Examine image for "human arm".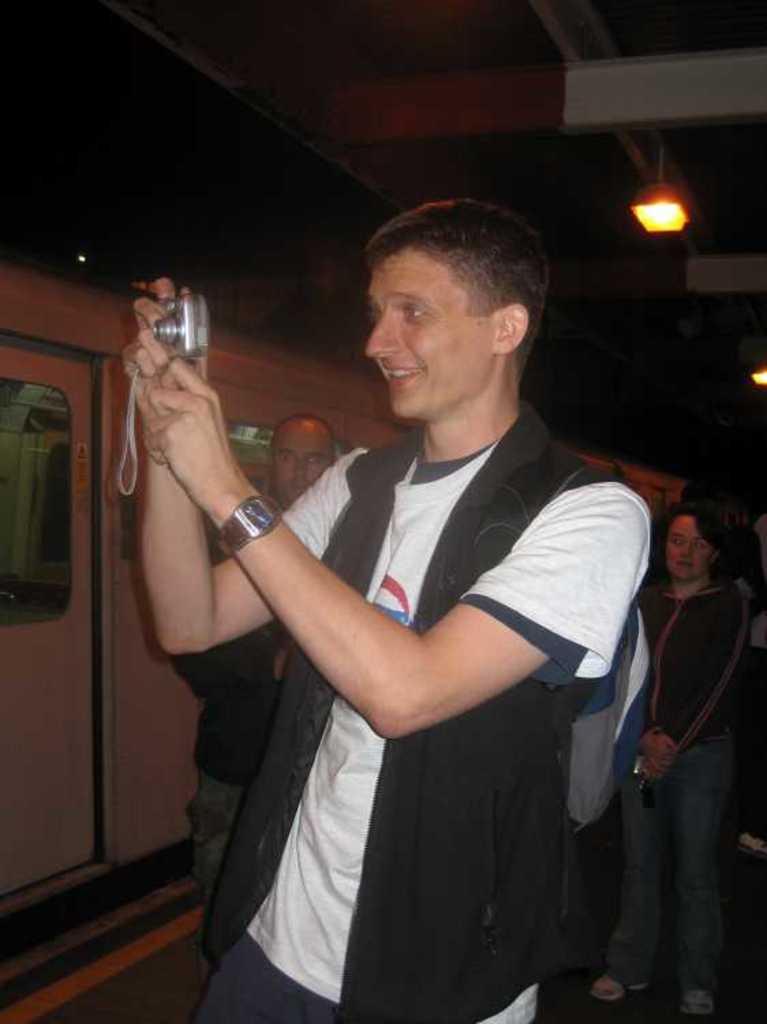
Examination result: bbox=[154, 440, 580, 758].
